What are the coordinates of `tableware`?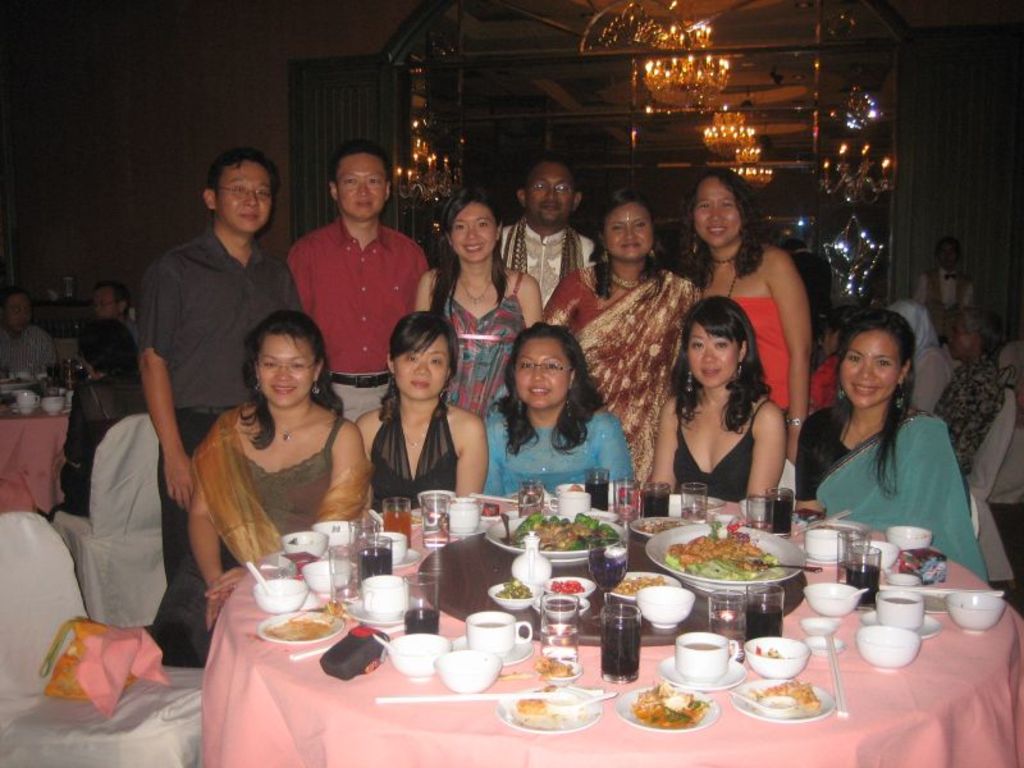
bbox=(355, 536, 393, 591).
